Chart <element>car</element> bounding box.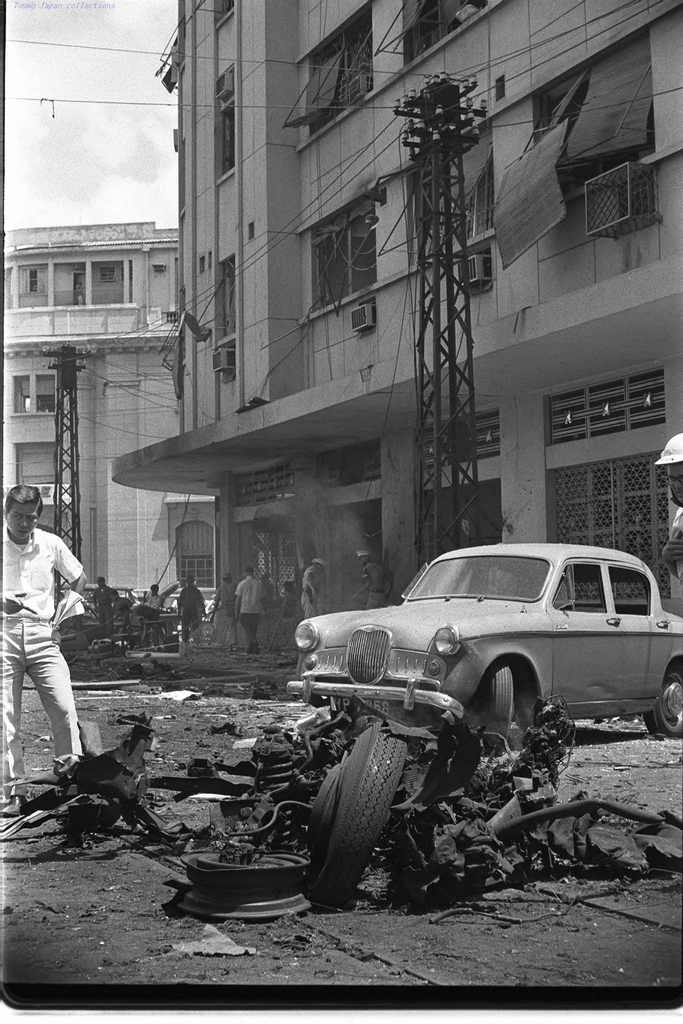
Charted: detection(289, 538, 682, 739).
